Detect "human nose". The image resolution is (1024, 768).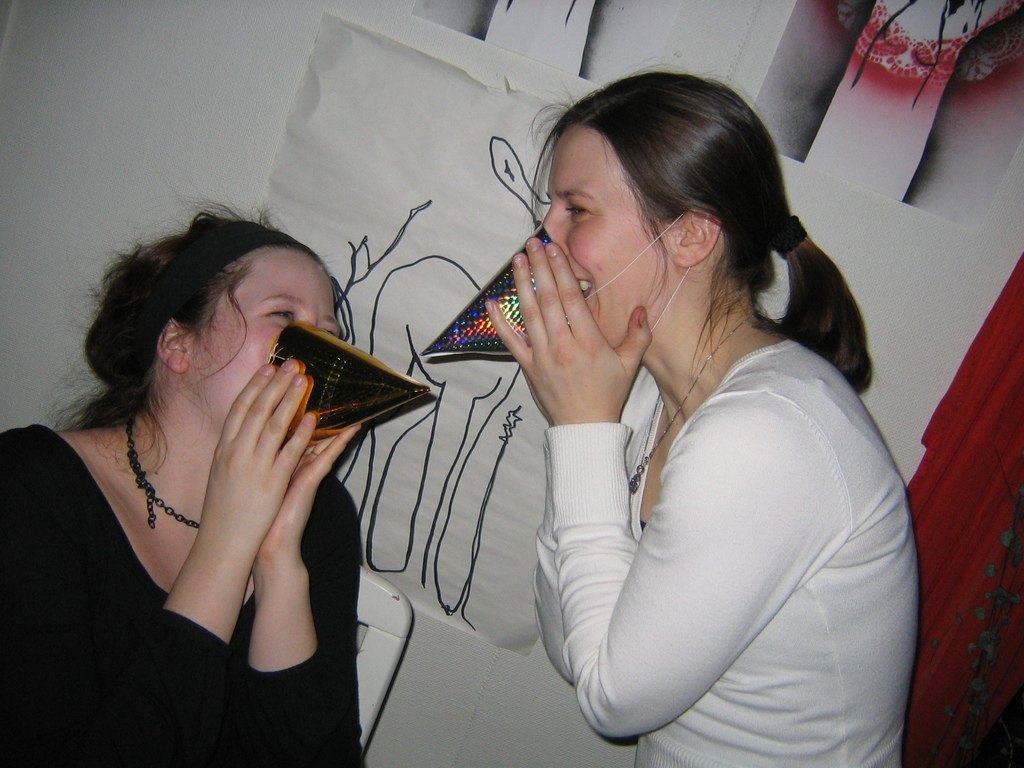
<region>545, 213, 566, 255</region>.
